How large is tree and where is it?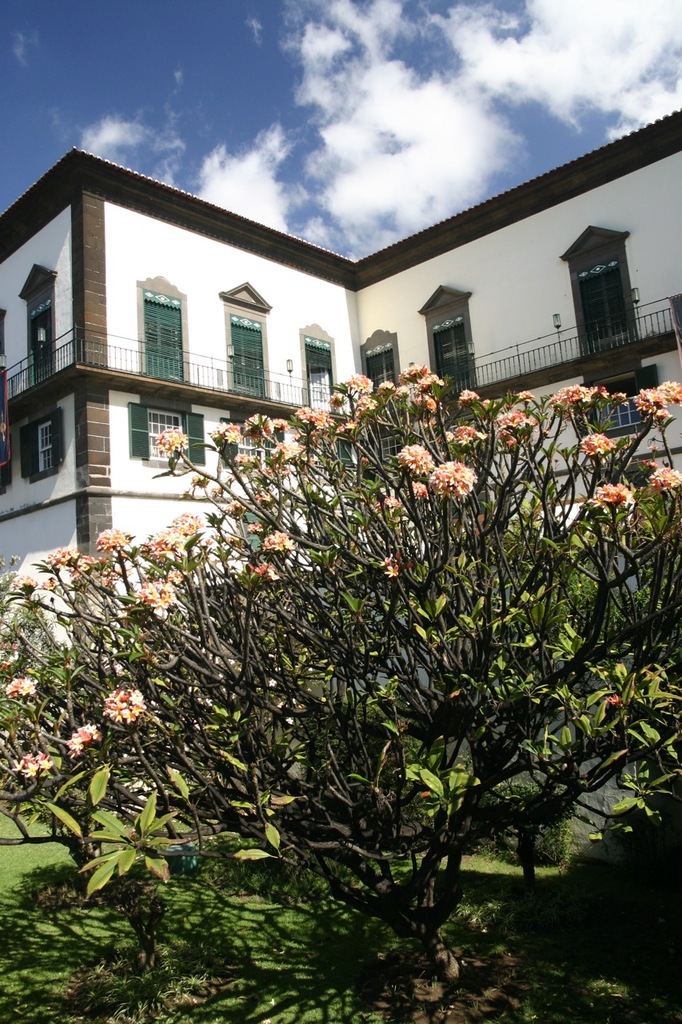
Bounding box: l=0, t=352, r=681, b=1020.
